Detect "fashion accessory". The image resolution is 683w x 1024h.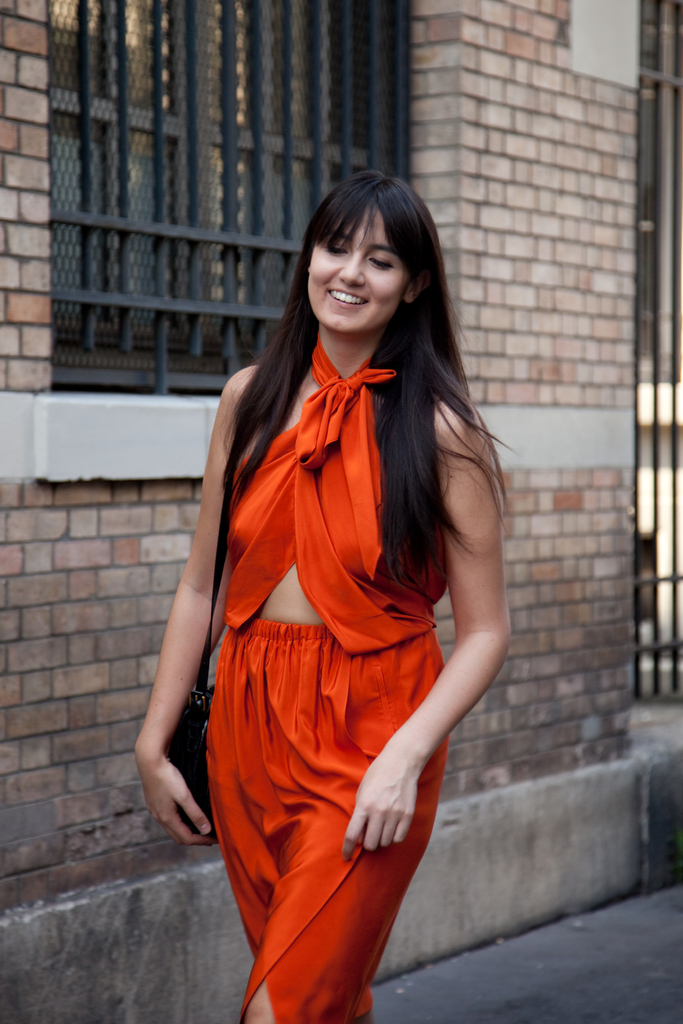
rect(159, 435, 248, 832).
